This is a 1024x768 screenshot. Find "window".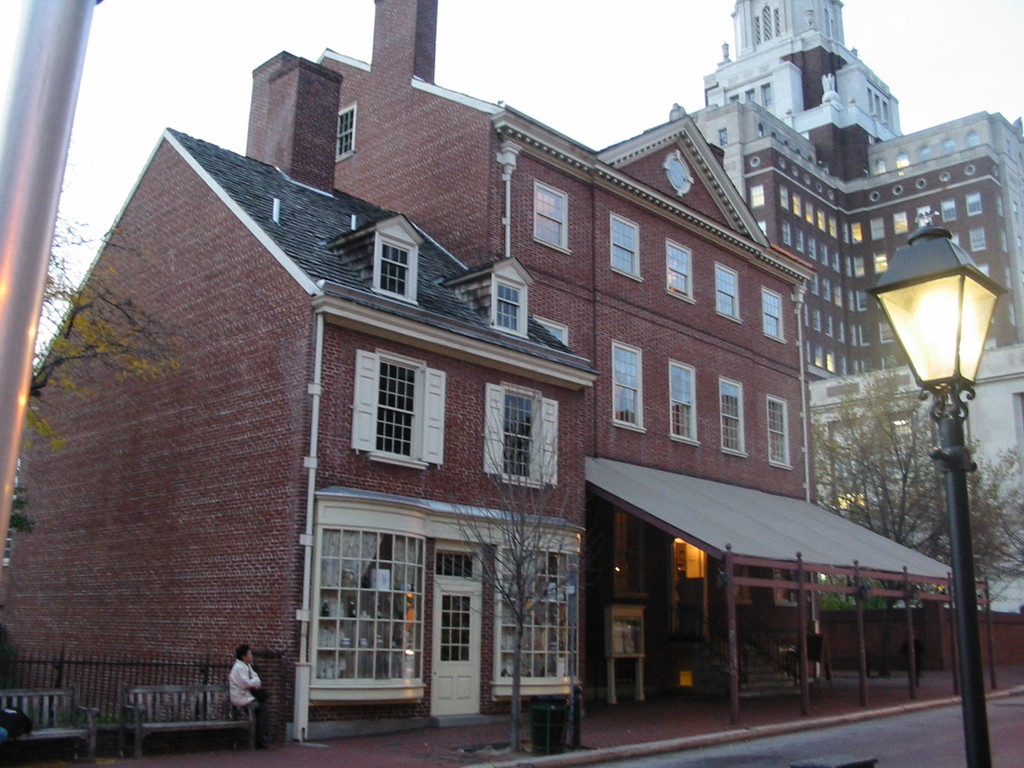
Bounding box: 348/349/446/471.
